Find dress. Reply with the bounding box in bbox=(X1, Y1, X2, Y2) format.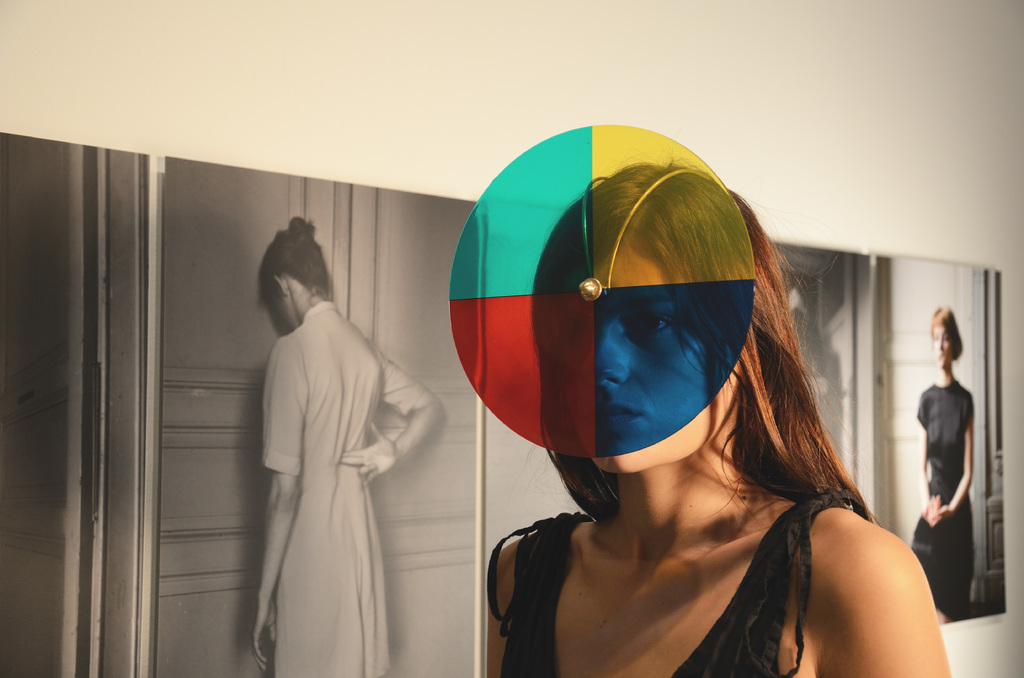
bbox=(261, 300, 430, 677).
